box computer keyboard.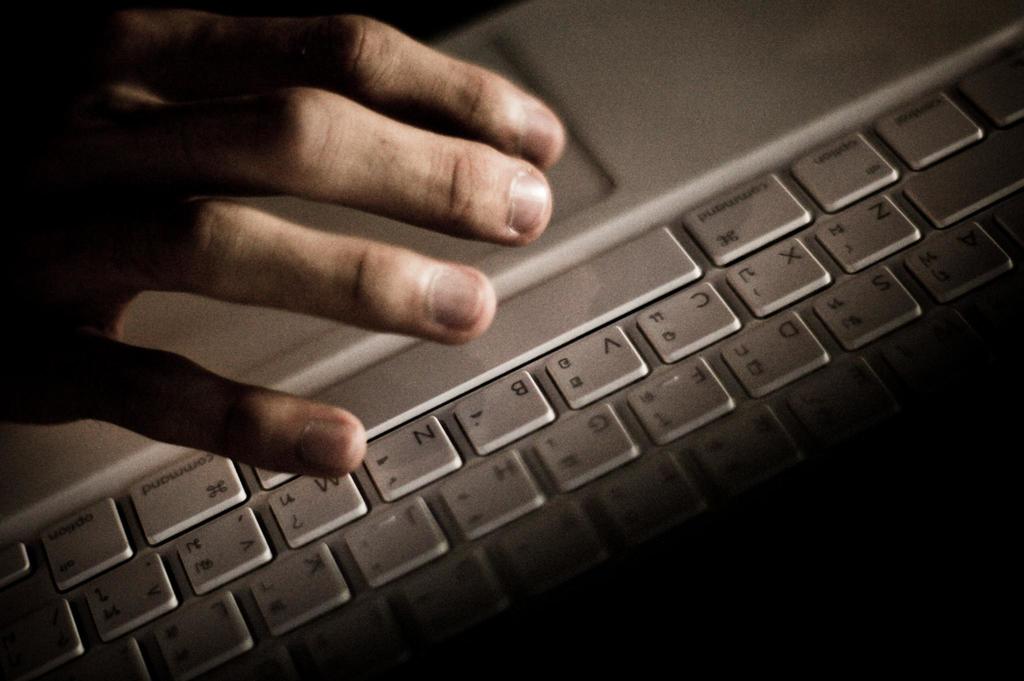
left=0, top=41, right=1022, bottom=680.
